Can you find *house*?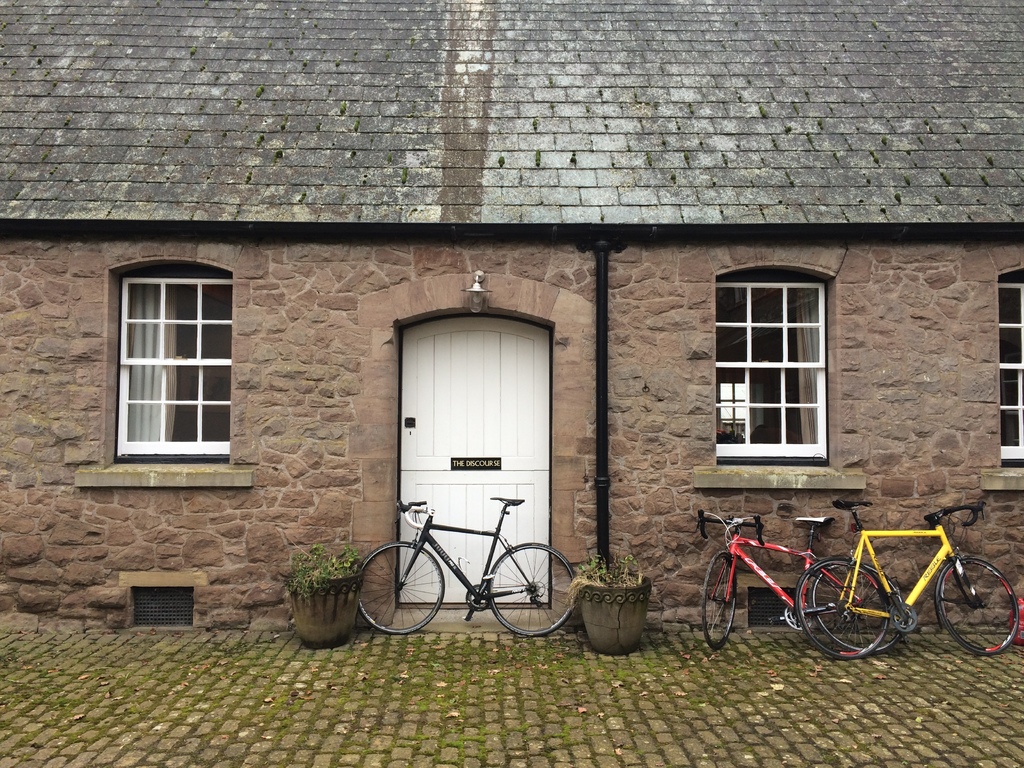
Yes, bounding box: <region>45, 47, 1012, 692</region>.
